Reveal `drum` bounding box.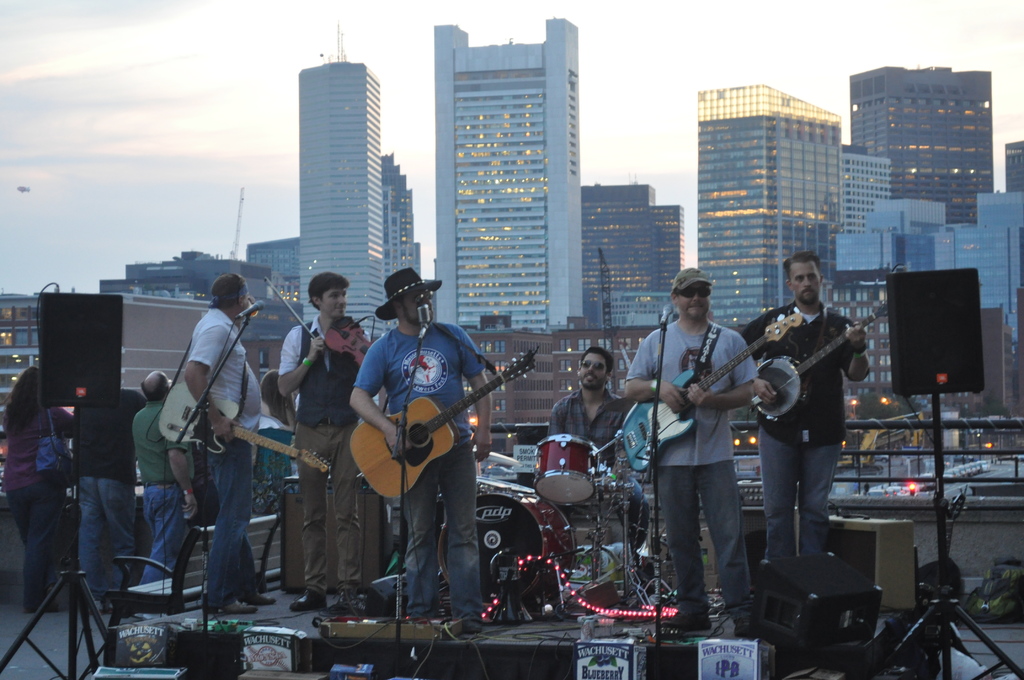
Revealed: x1=436 y1=496 x2=577 y2=604.
